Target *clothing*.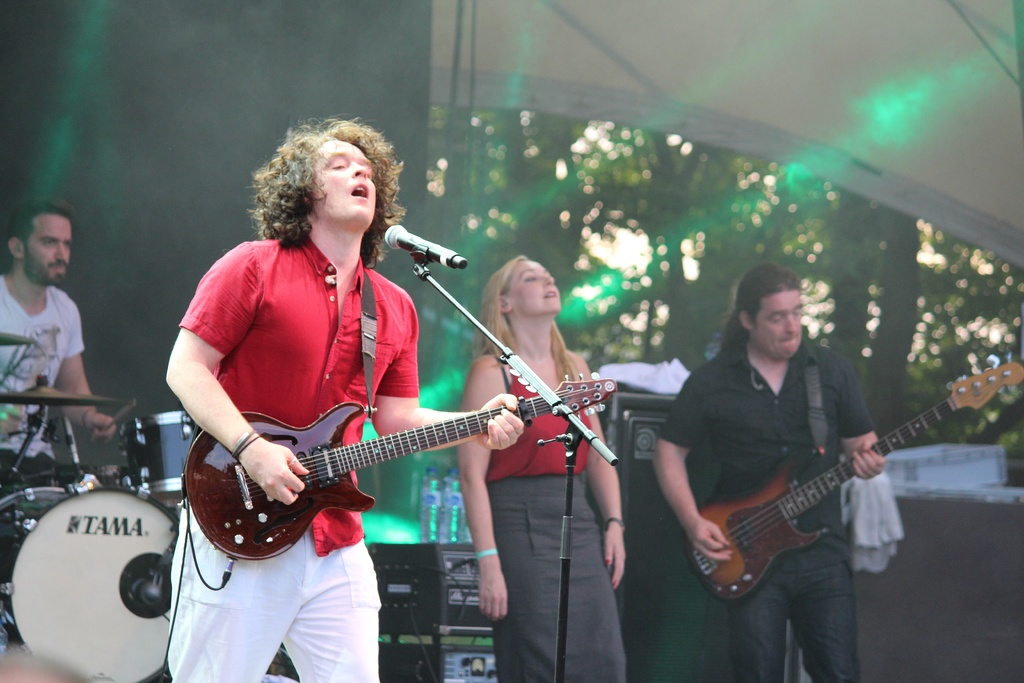
Target region: locate(0, 268, 84, 470).
